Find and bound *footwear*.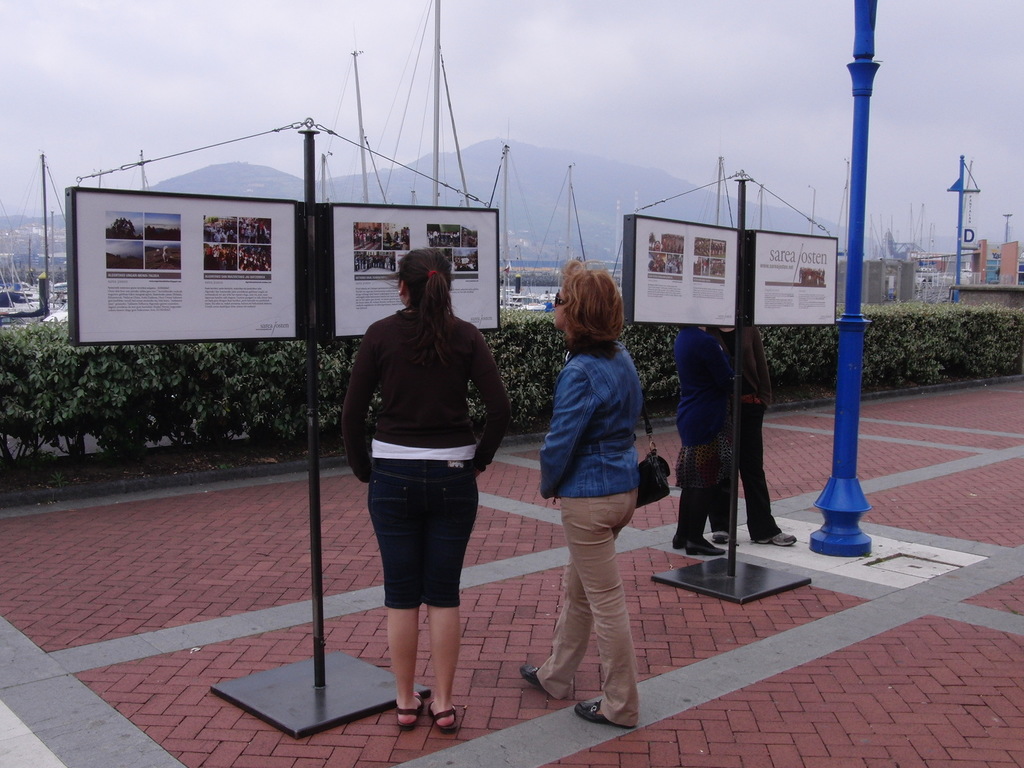
Bound: <bbox>758, 527, 799, 545</bbox>.
